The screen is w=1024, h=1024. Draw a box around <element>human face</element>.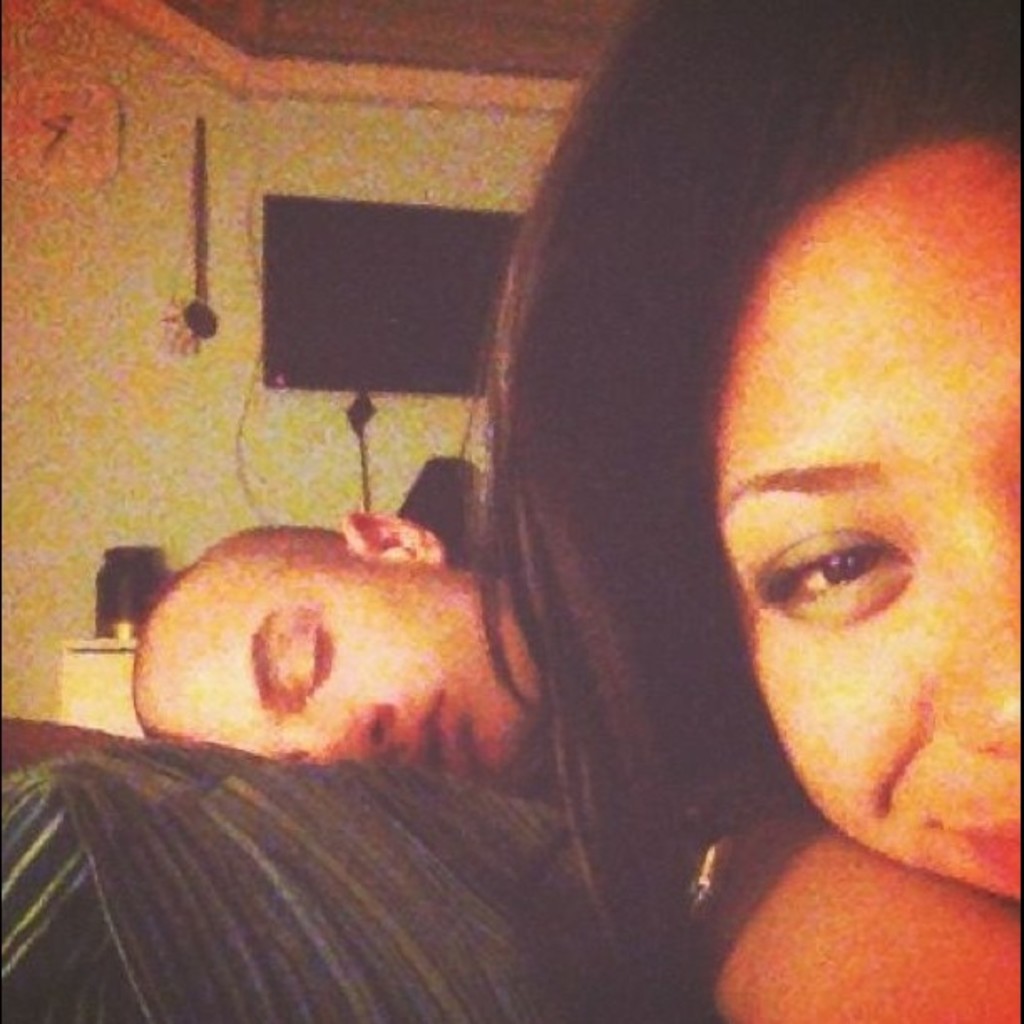
select_region(144, 537, 552, 798).
